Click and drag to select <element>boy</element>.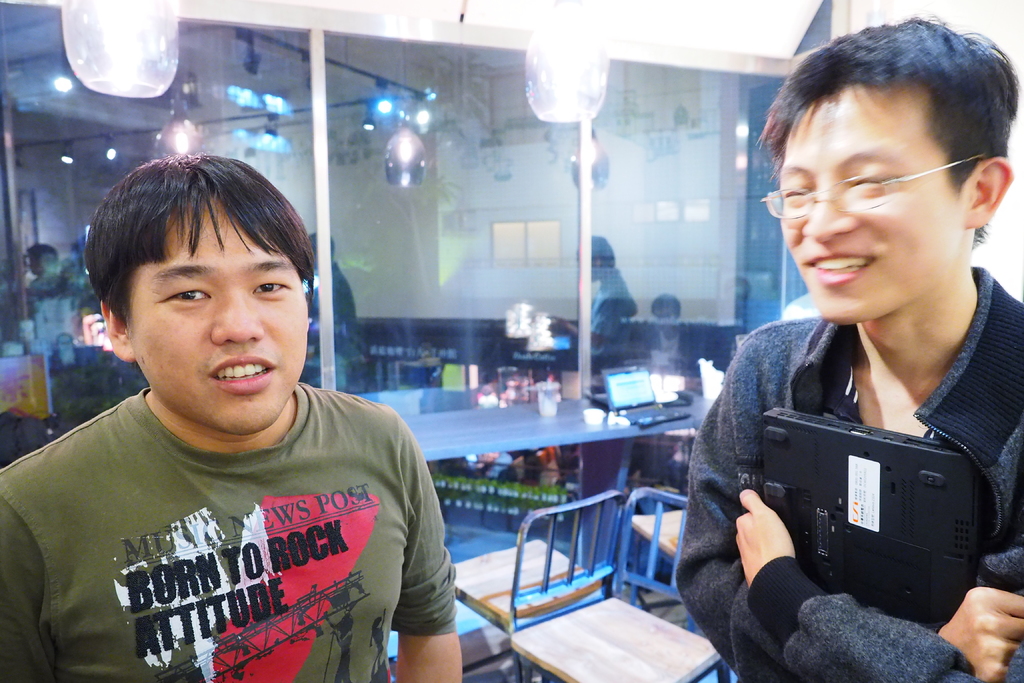
Selection: <region>0, 158, 465, 682</region>.
